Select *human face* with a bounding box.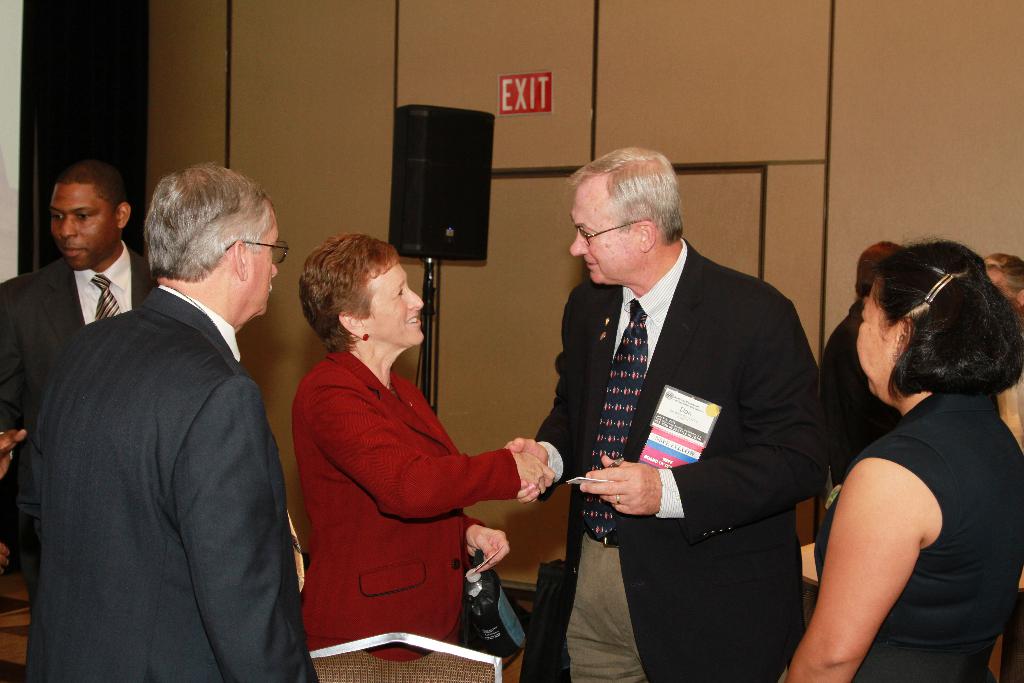
bbox=(49, 185, 114, 269).
